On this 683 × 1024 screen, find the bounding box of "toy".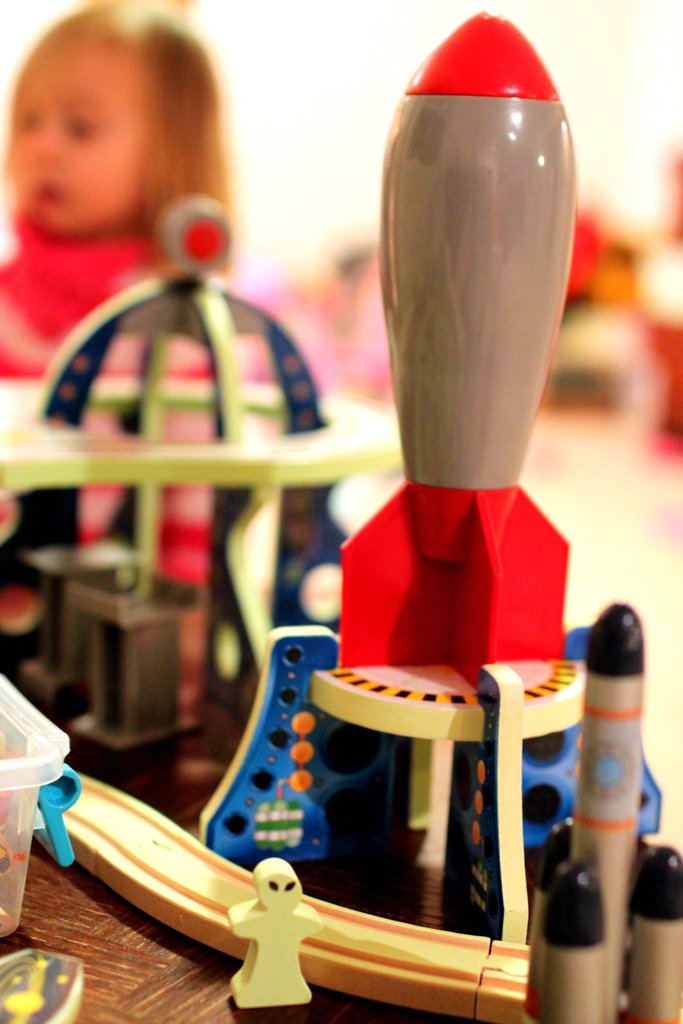
Bounding box: (222,856,330,1005).
